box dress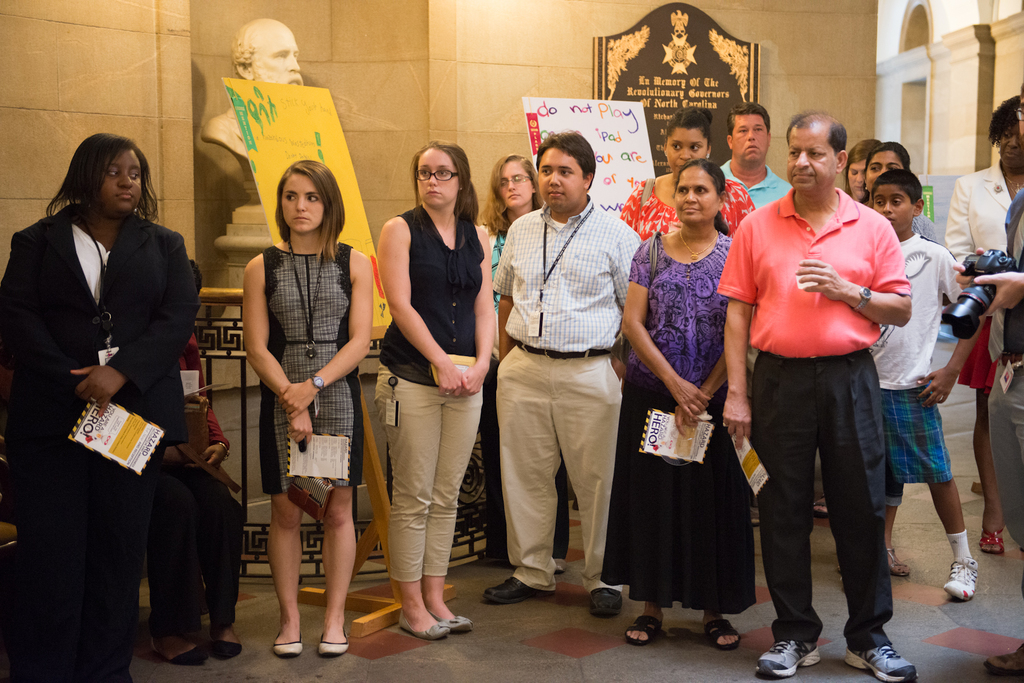
box=[263, 240, 364, 494]
